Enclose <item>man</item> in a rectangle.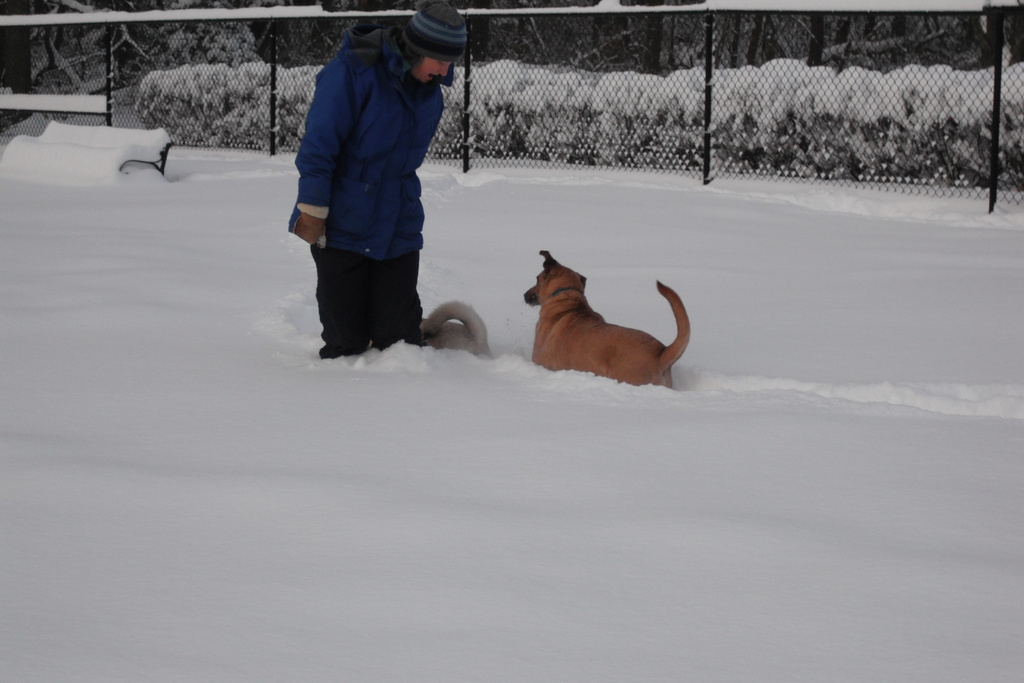
282, 12, 468, 386.
